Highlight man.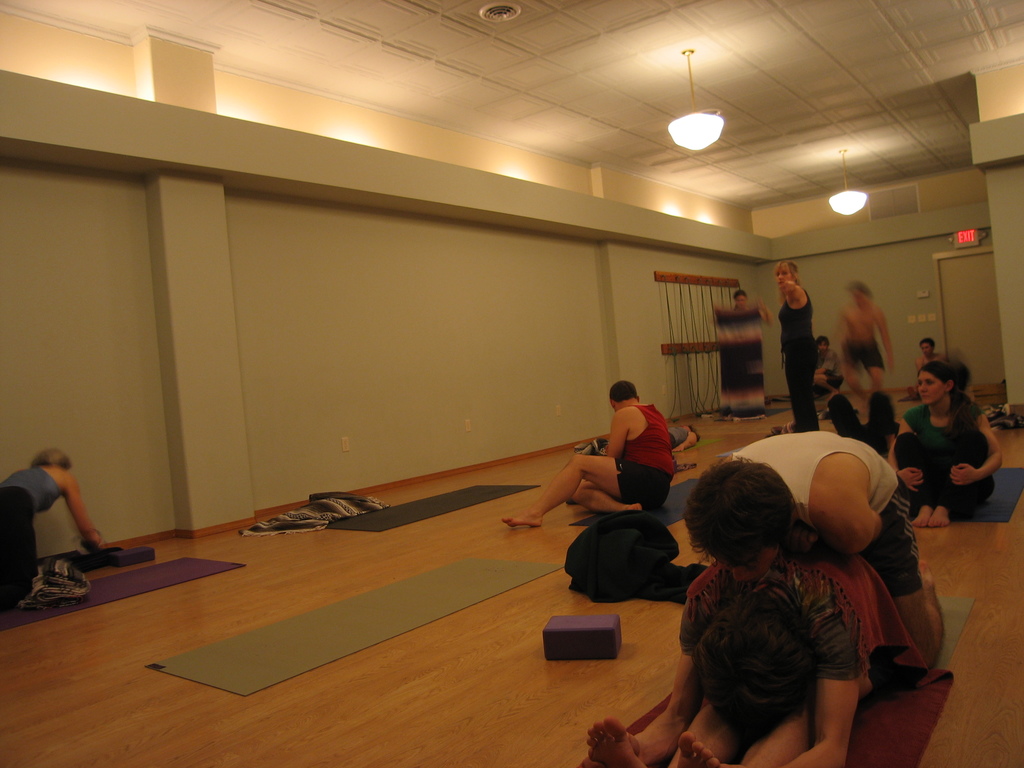
Highlighted region: Rect(686, 430, 947, 675).
